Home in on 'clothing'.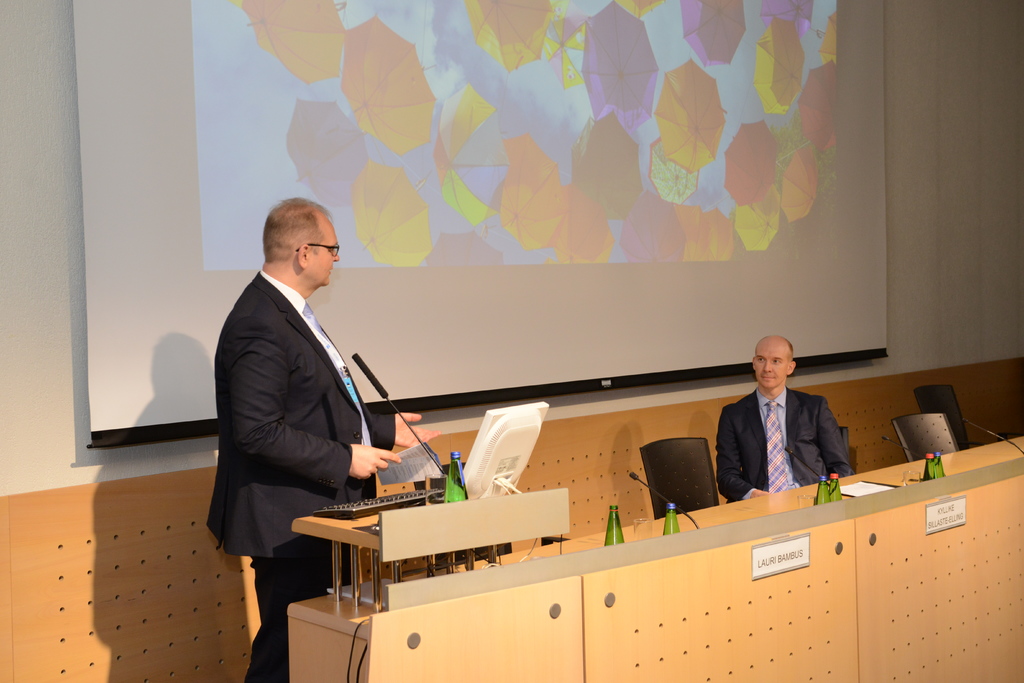
Homed in at bbox(717, 386, 856, 508).
